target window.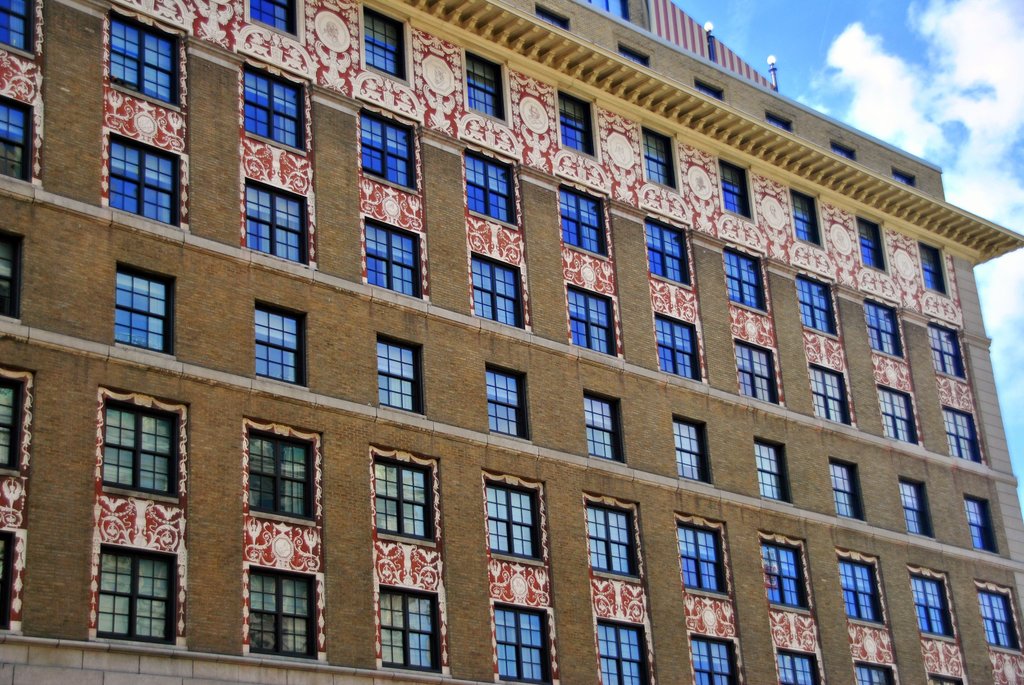
Target region: <bbox>355, 3, 406, 81</bbox>.
